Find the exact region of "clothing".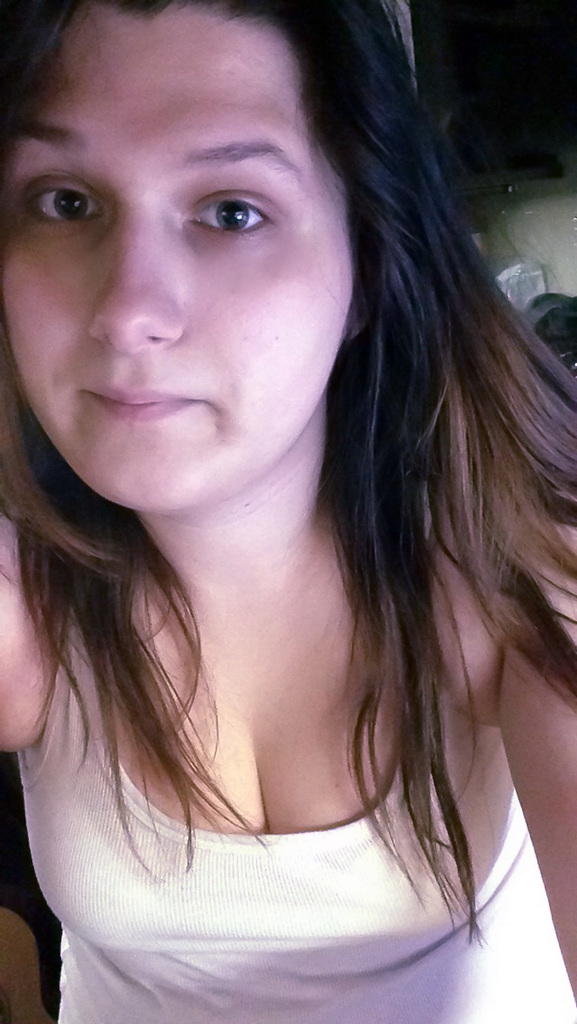
Exact region: 24, 692, 505, 996.
